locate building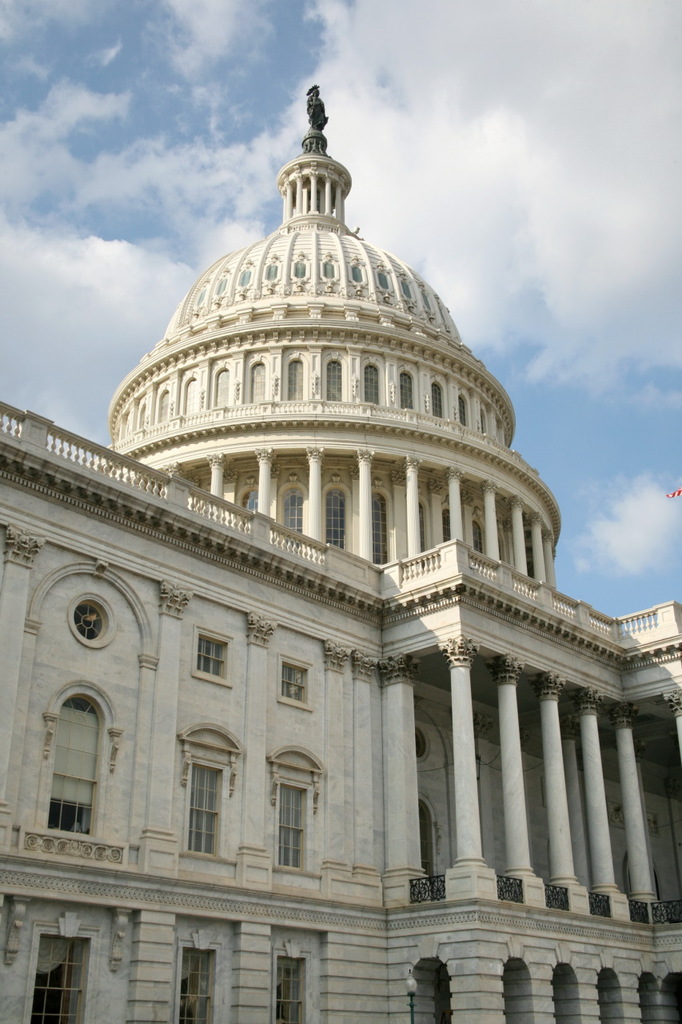
l=0, t=81, r=681, b=1023
